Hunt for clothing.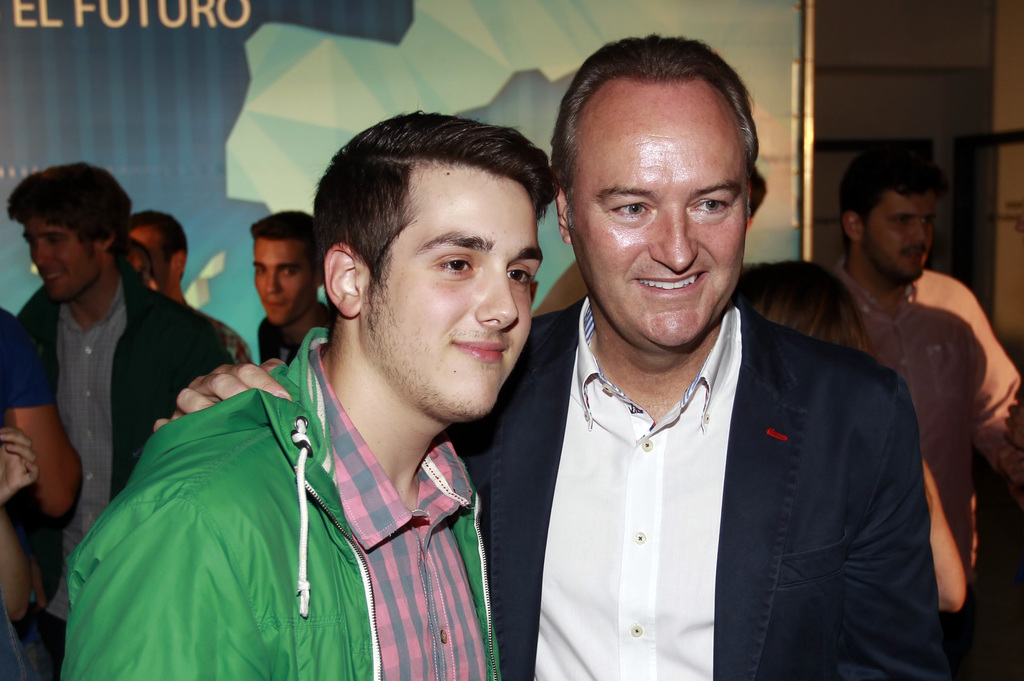
Hunted down at 440 297 961 680.
